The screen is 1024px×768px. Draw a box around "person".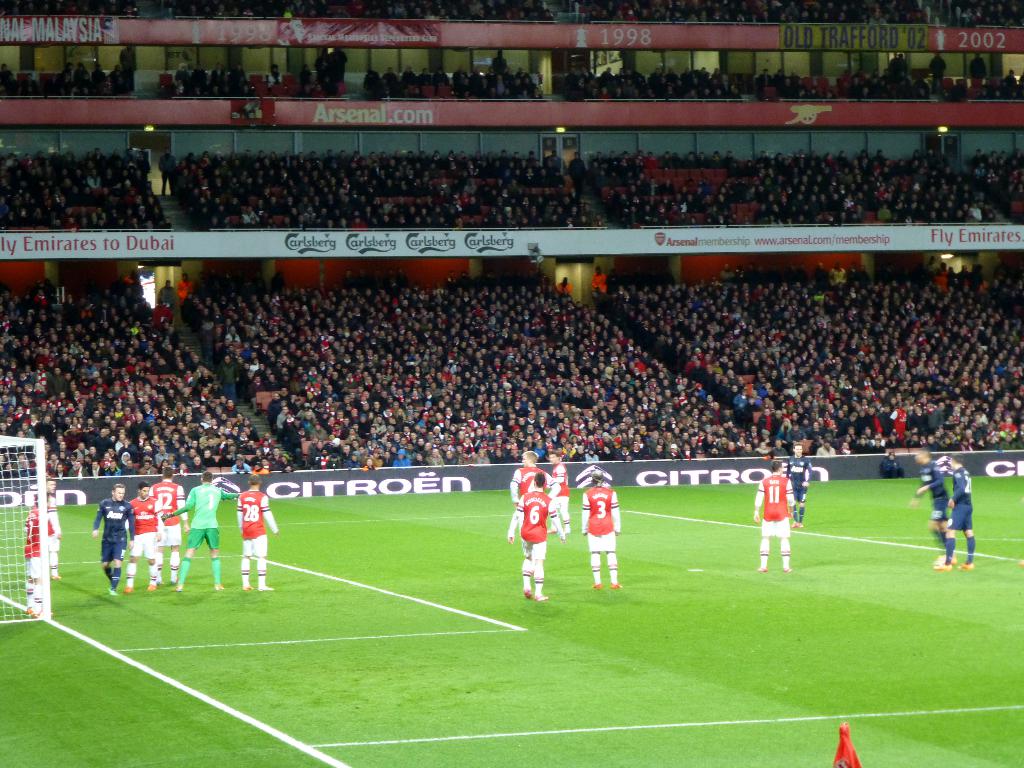
<region>548, 456, 566, 531</region>.
